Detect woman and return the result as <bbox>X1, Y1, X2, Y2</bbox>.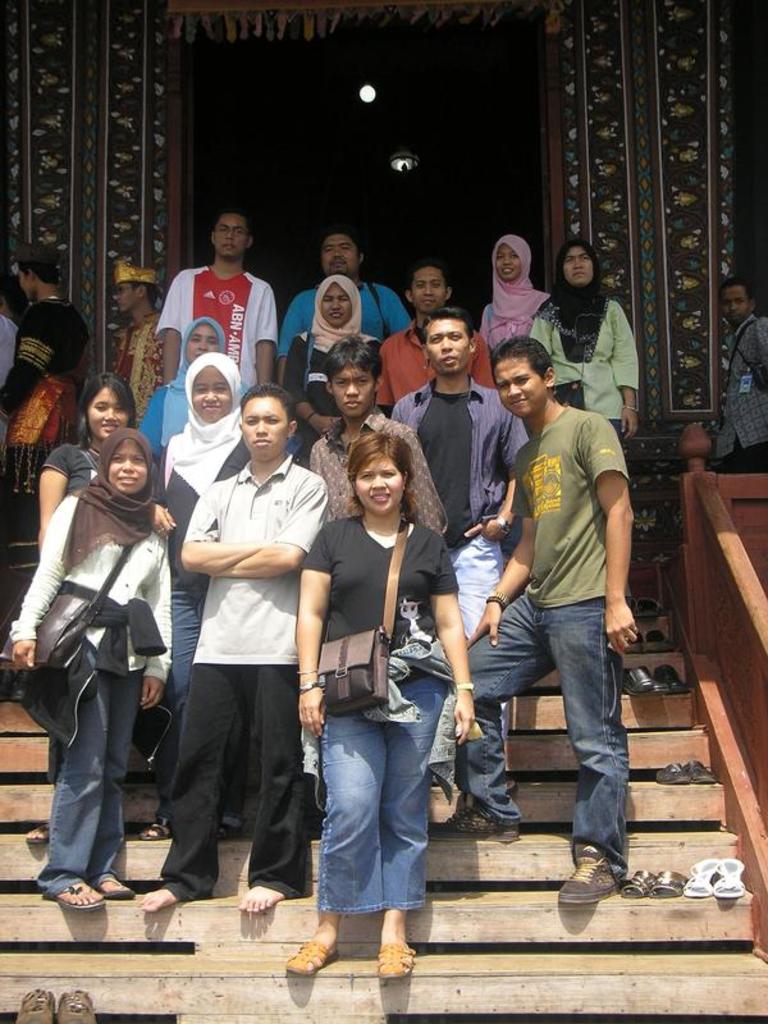
<bbox>526, 239, 643, 439</bbox>.
